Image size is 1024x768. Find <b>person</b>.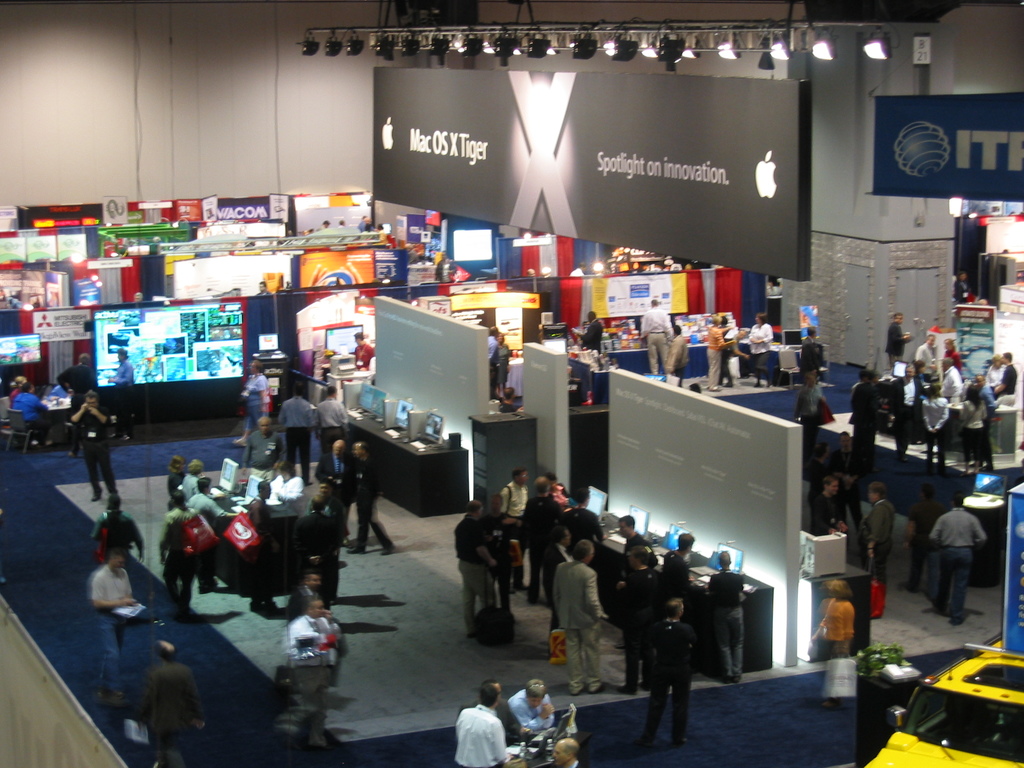
(547,544,609,695).
